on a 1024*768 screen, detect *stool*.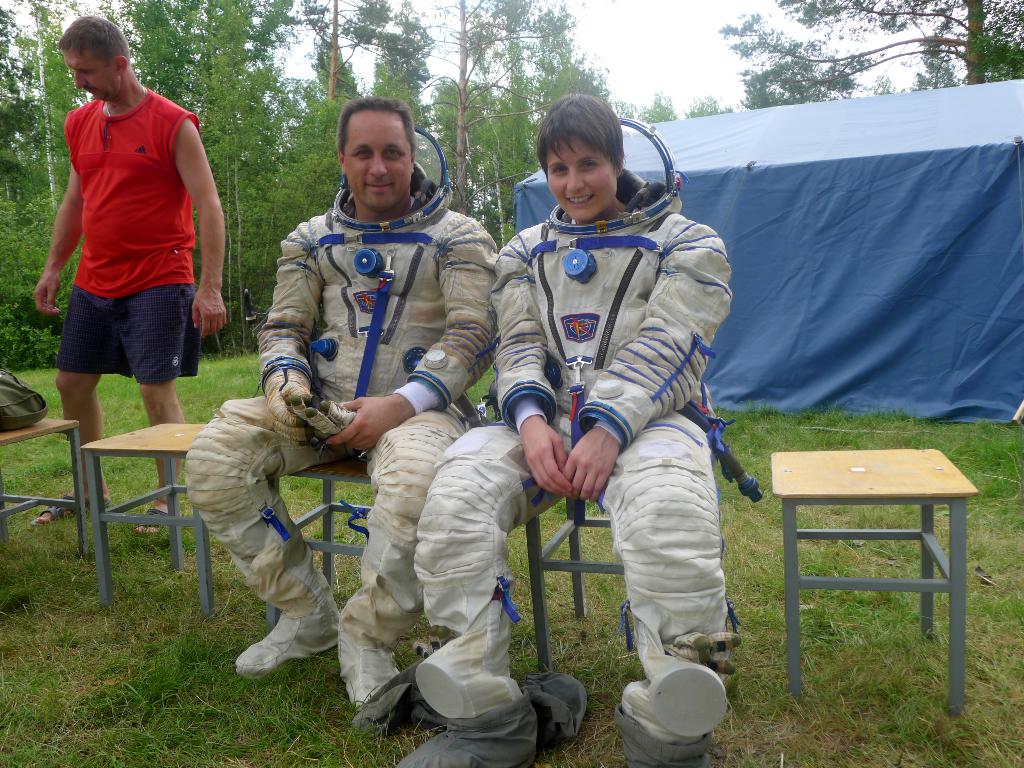
select_region(259, 452, 371, 630).
